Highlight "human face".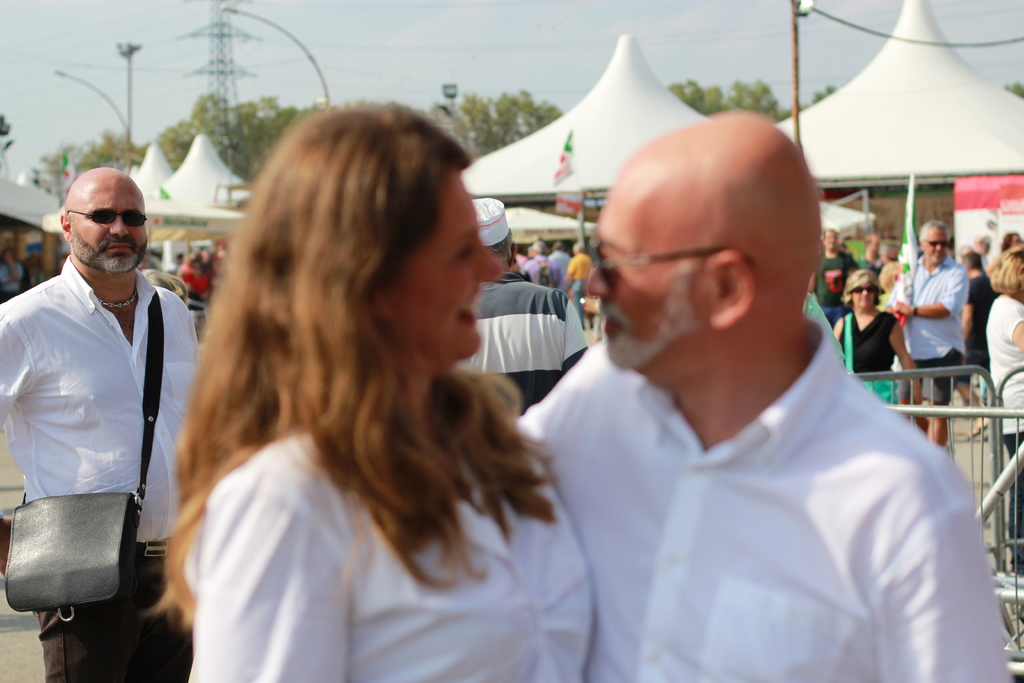
Highlighted region: 390/167/503/366.
